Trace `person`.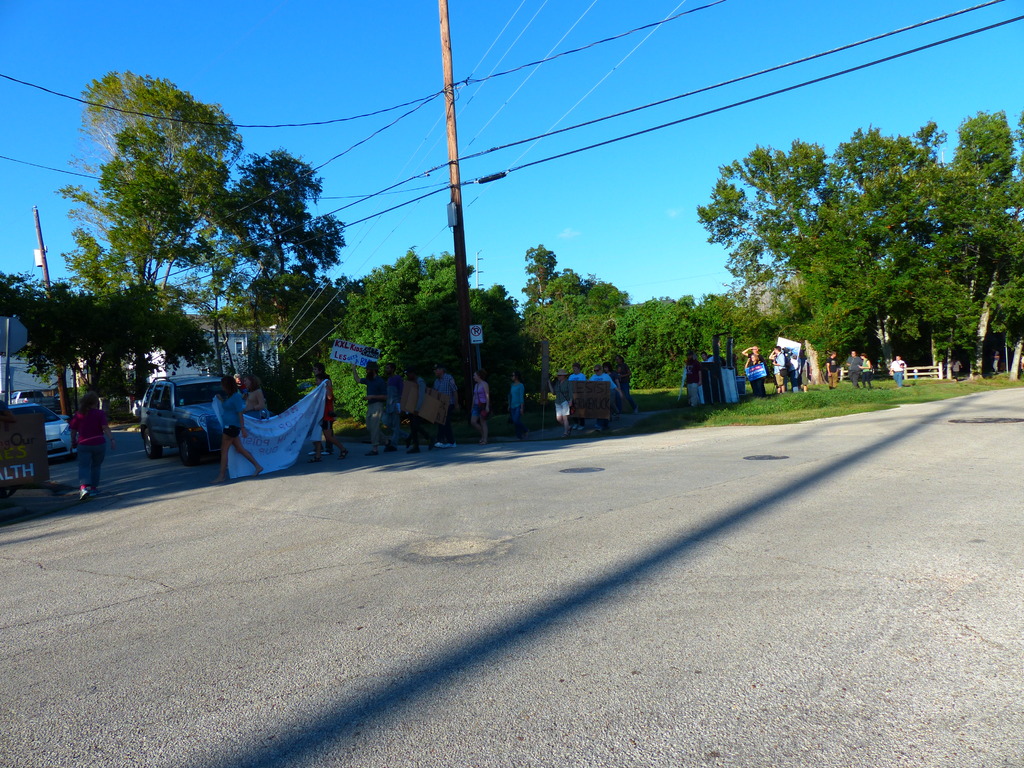
Traced to box(846, 351, 861, 390).
